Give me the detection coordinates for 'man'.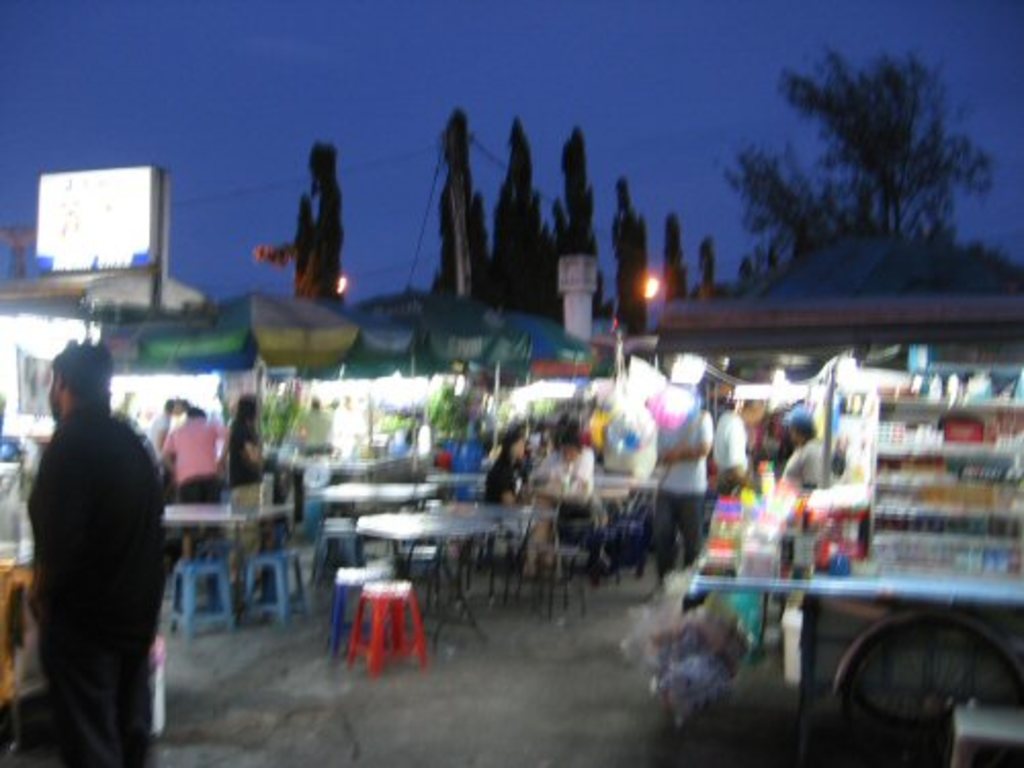
<bbox>643, 381, 715, 596</bbox>.
